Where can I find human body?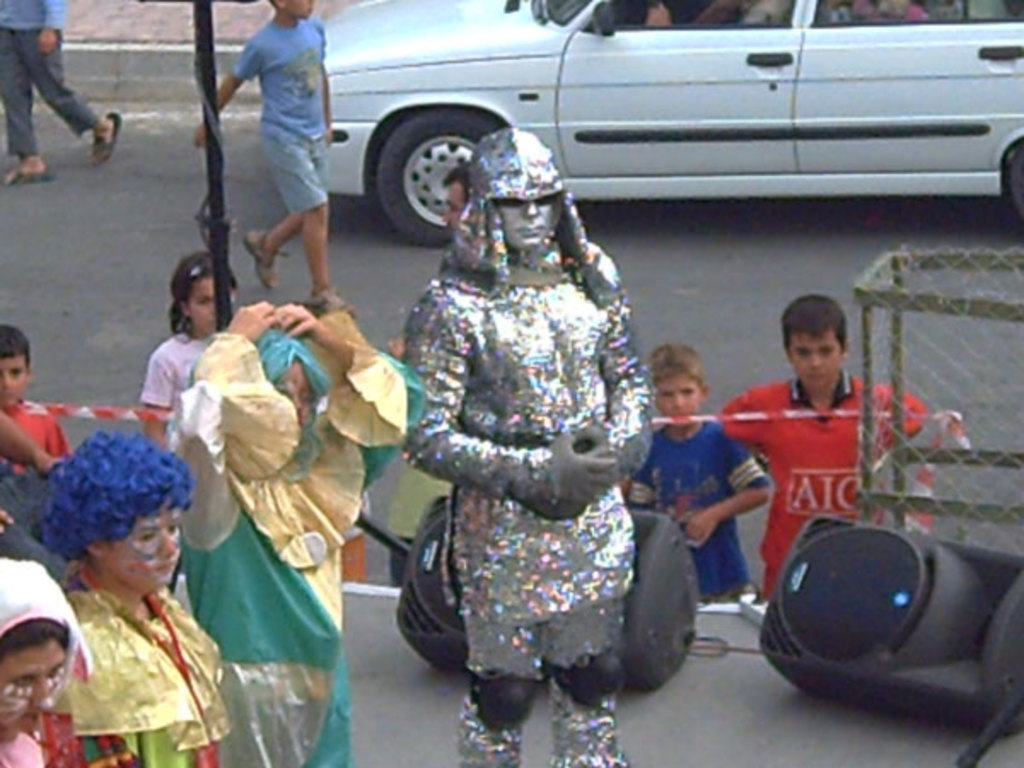
You can find it at box=[174, 304, 427, 766].
